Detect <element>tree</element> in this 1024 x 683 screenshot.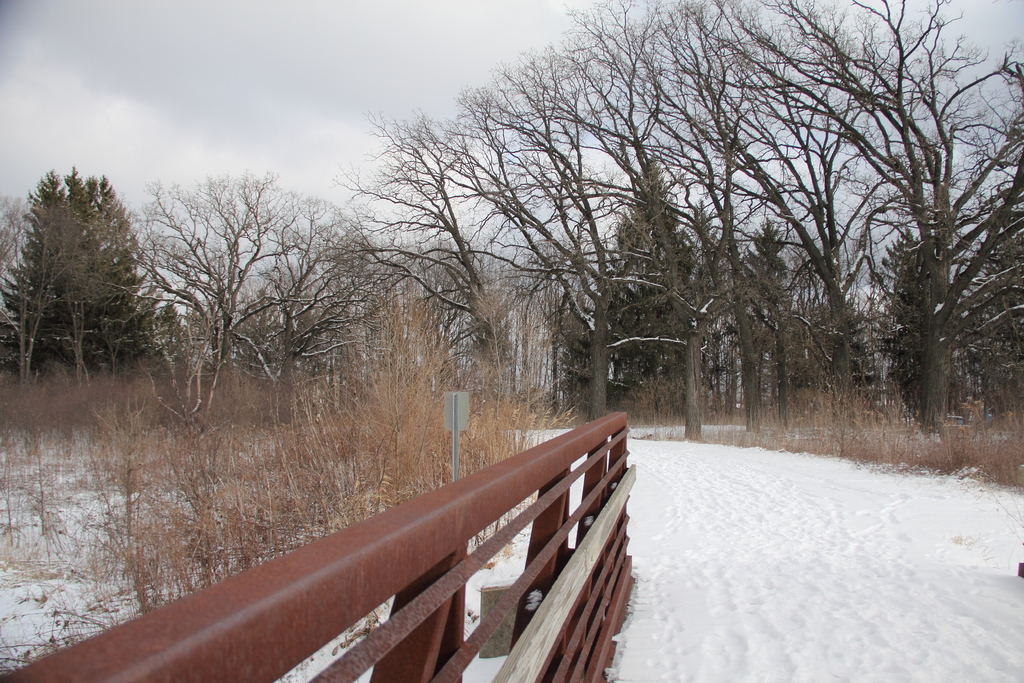
Detection: box(465, 0, 725, 432).
